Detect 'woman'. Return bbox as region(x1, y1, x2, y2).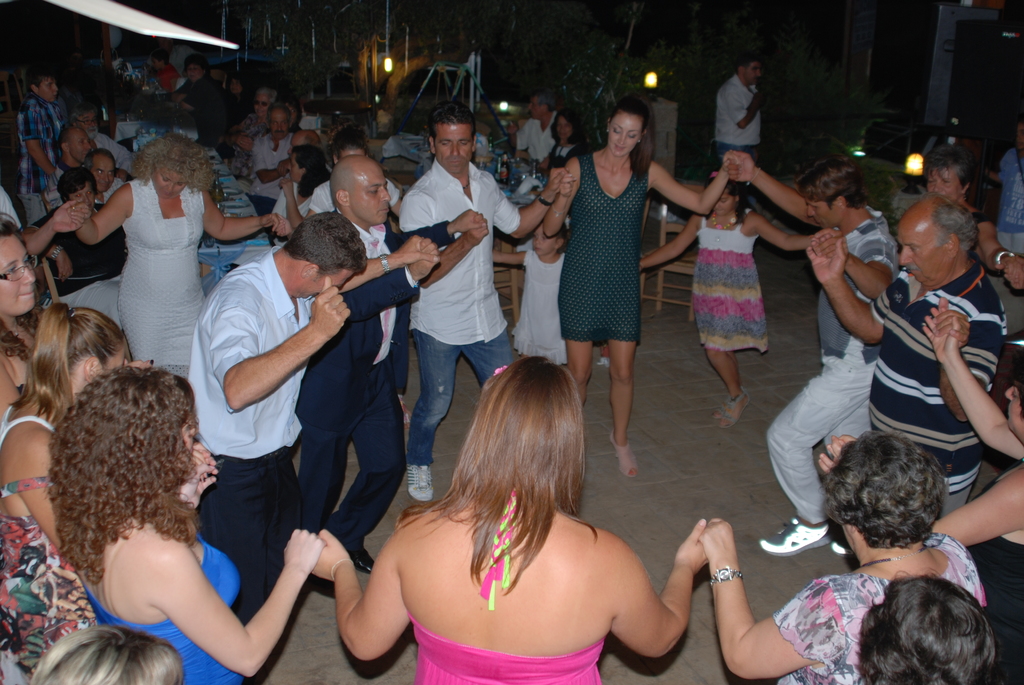
region(42, 363, 326, 684).
